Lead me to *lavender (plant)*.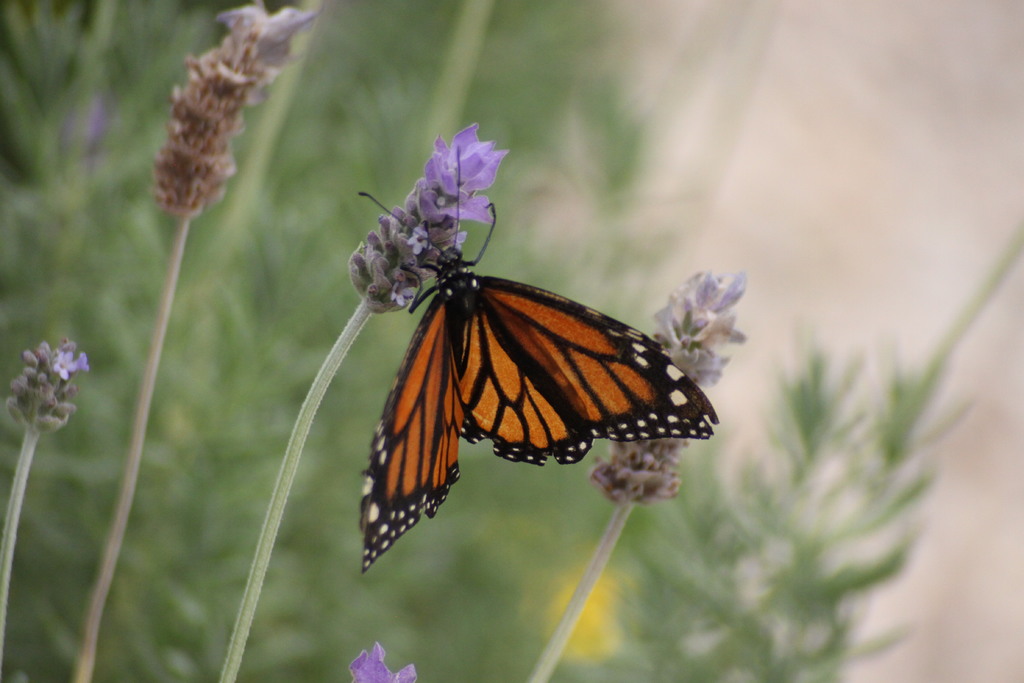
Lead to l=525, t=263, r=747, b=682.
